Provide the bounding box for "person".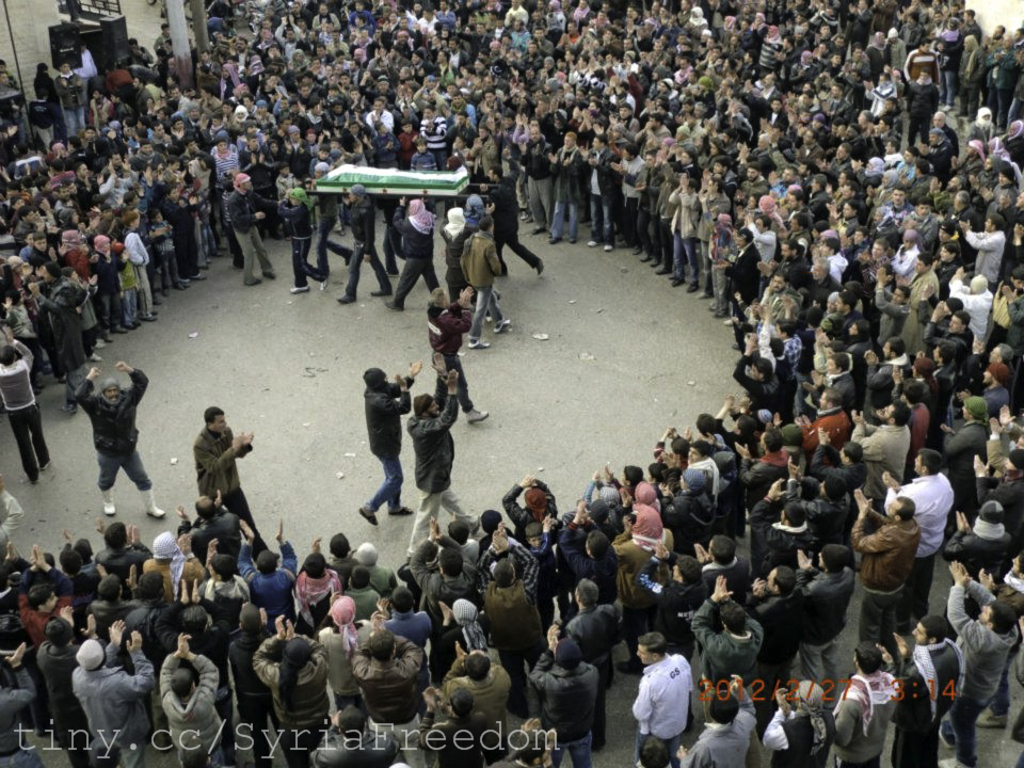
box=[400, 346, 480, 566].
